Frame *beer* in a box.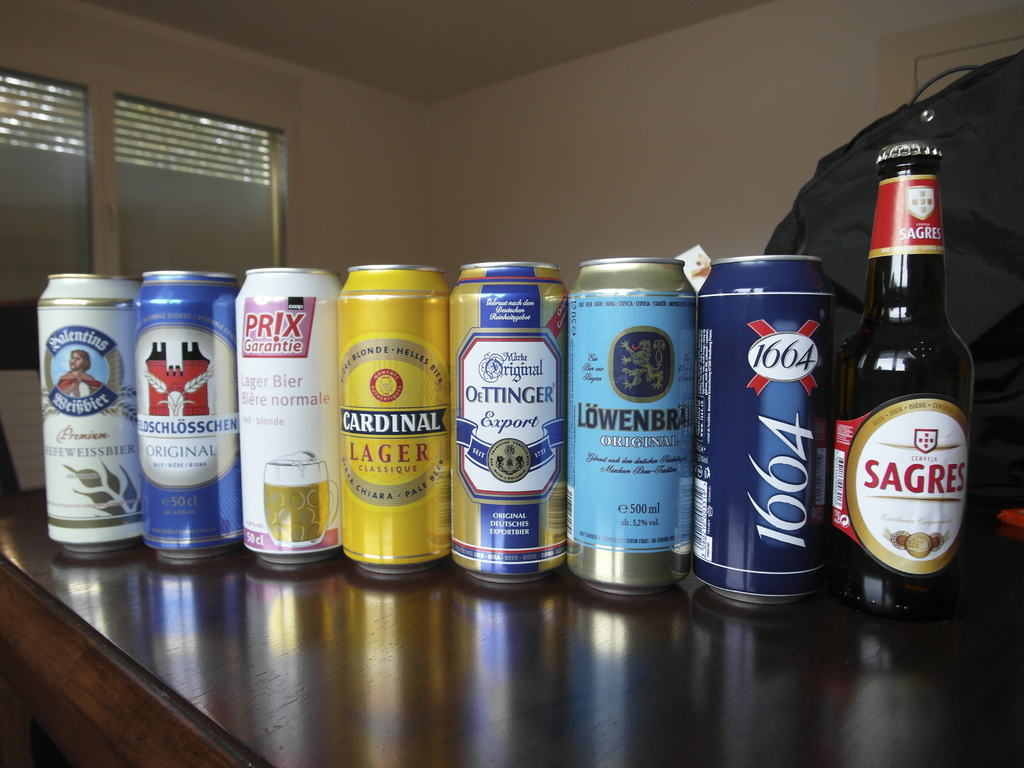
234:246:387:586.
